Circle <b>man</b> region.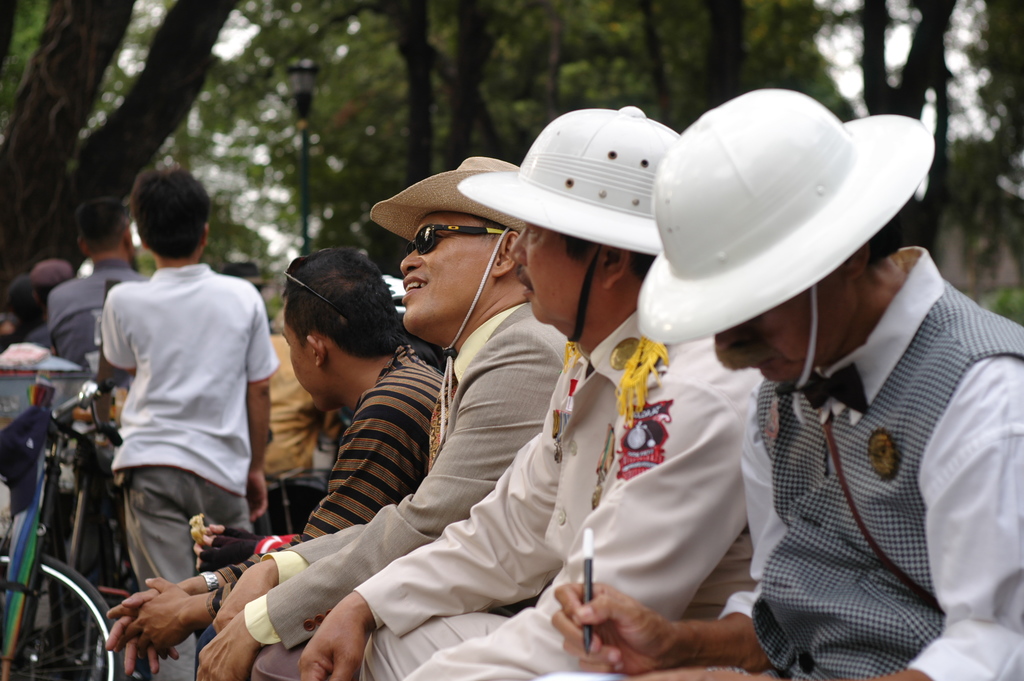
Region: 535, 79, 1023, 680.
